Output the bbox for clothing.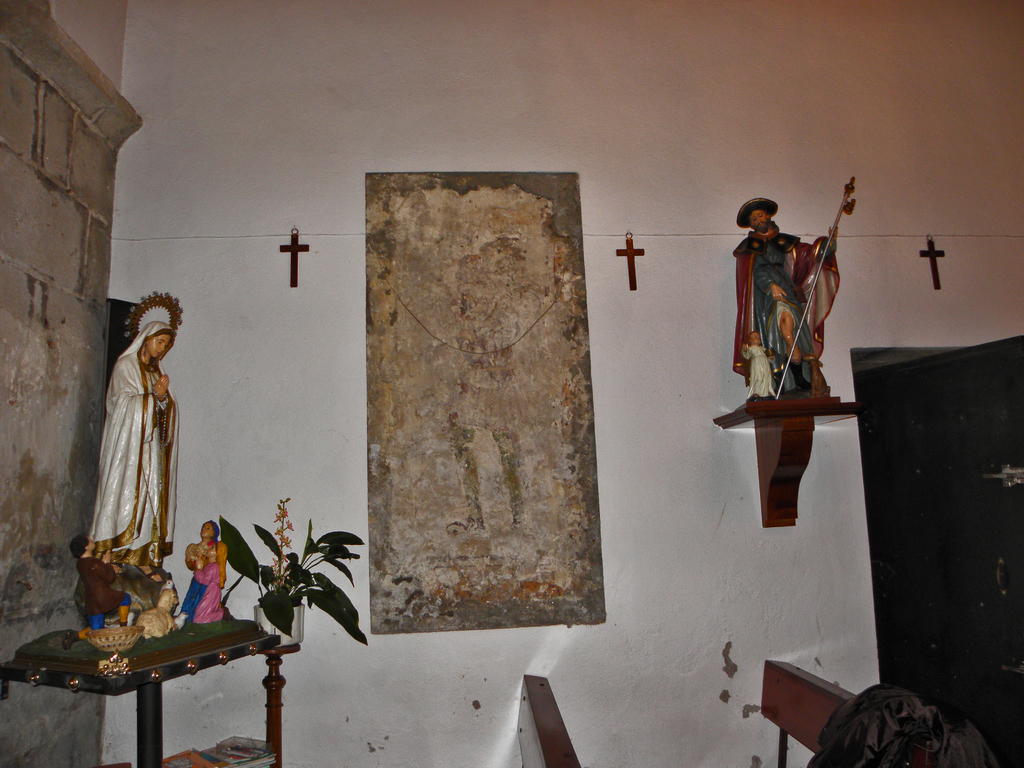
box=[67, 549, 131, 633].
